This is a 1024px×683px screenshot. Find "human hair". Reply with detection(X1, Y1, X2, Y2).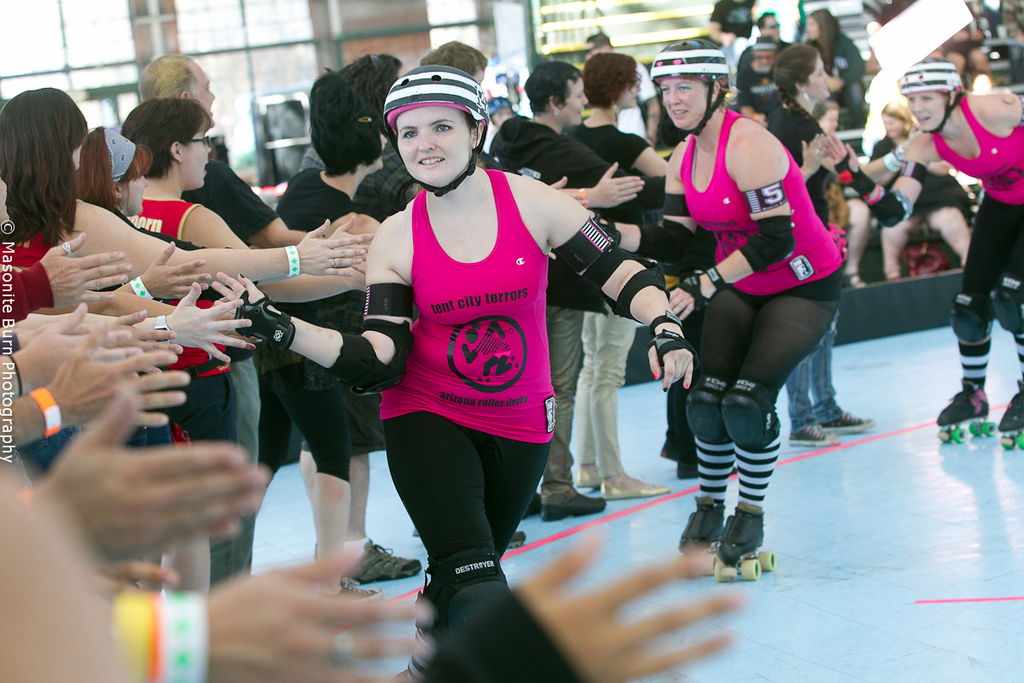
detection(73, 124, 150, 213).
